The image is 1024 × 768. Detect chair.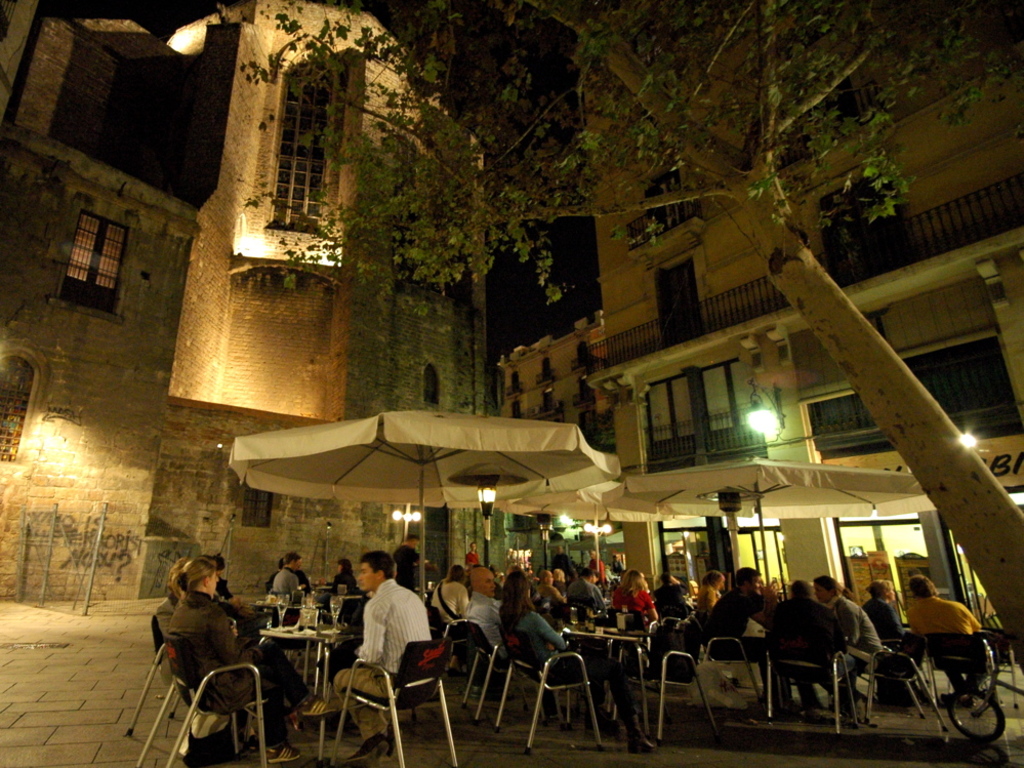
Detection: (left=135, top=633, right=264, bottom=767).
